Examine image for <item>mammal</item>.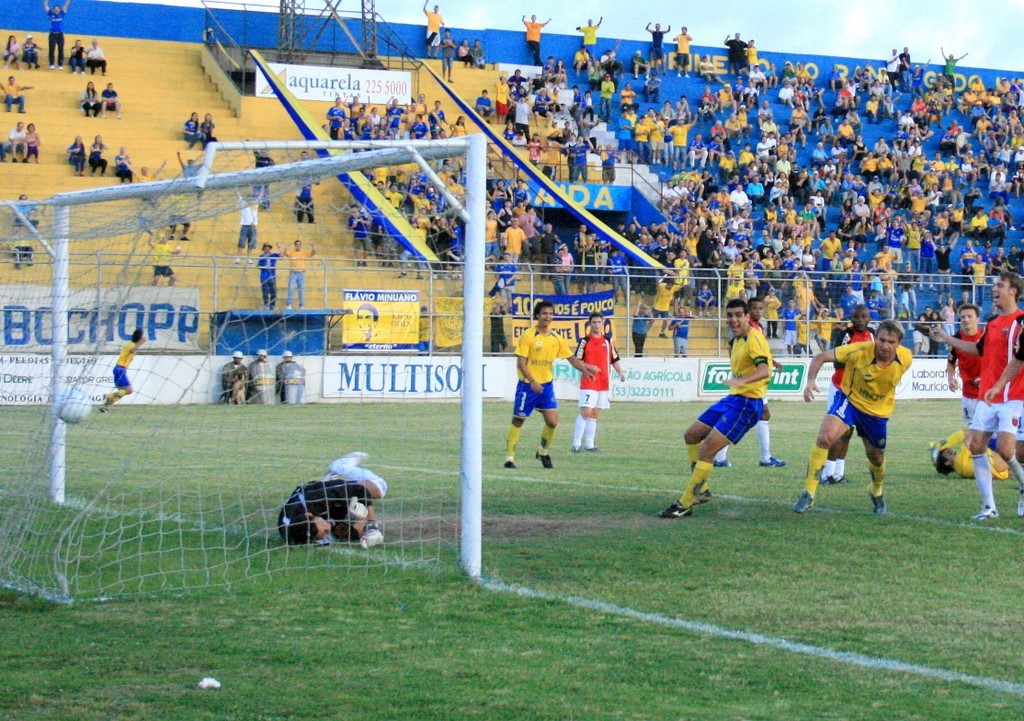
Examination result: 83/35/108/77.
